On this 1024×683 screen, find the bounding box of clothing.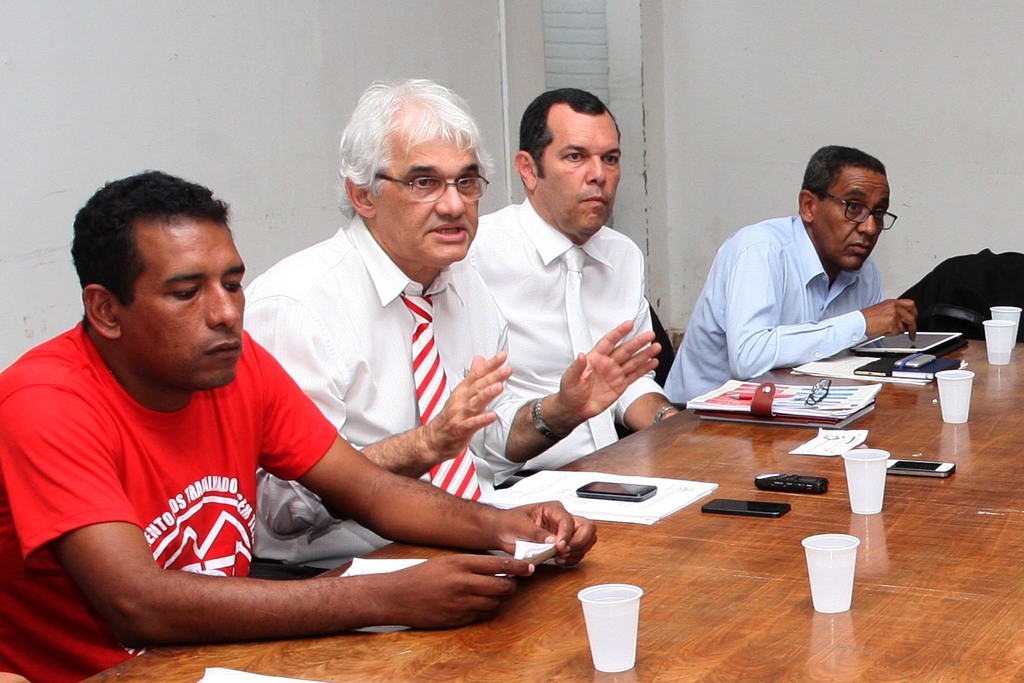
Bounding box: (left=662, top=211, right=887, bottom=413).
